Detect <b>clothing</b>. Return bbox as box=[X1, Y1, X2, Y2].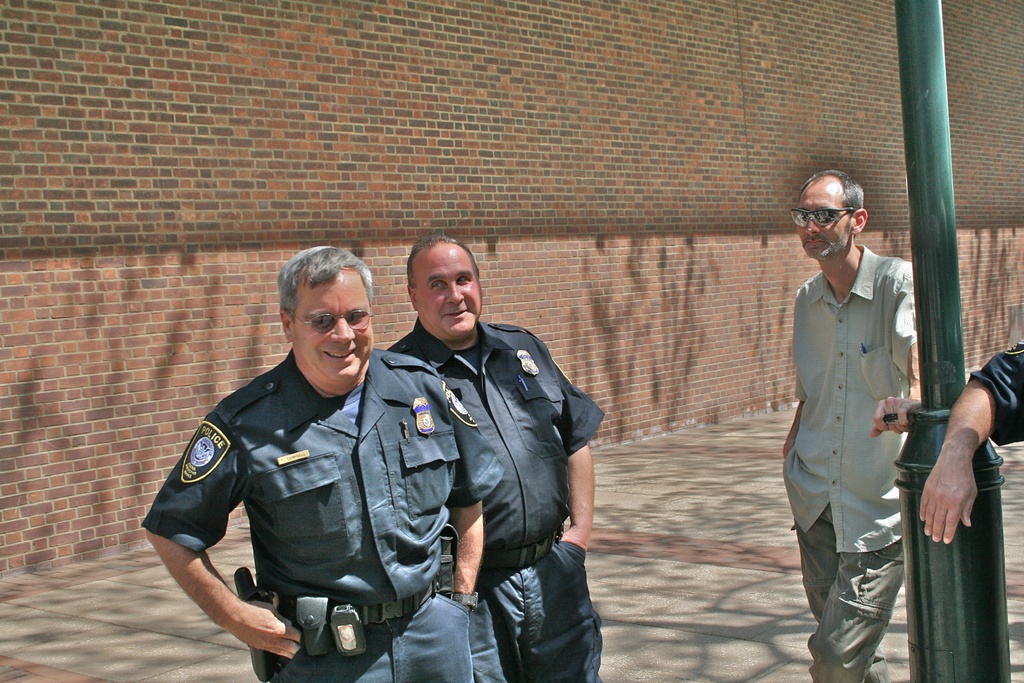
box=[781, 244, 920, 682].
